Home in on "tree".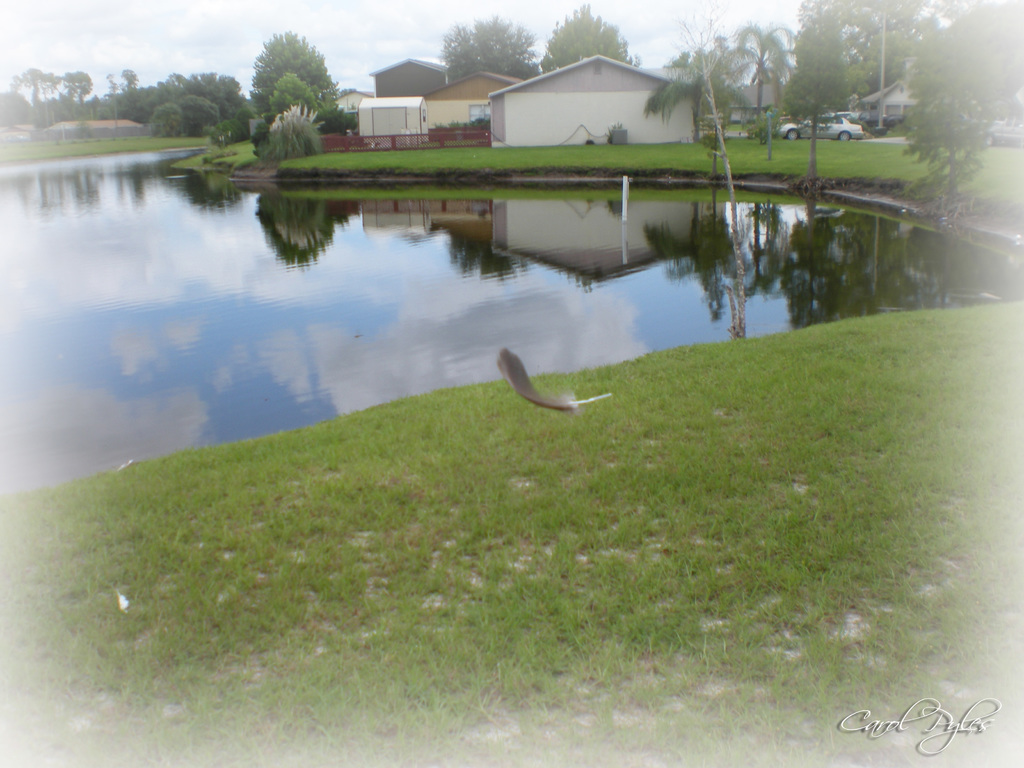
Homed in at (175,93,218,140).
